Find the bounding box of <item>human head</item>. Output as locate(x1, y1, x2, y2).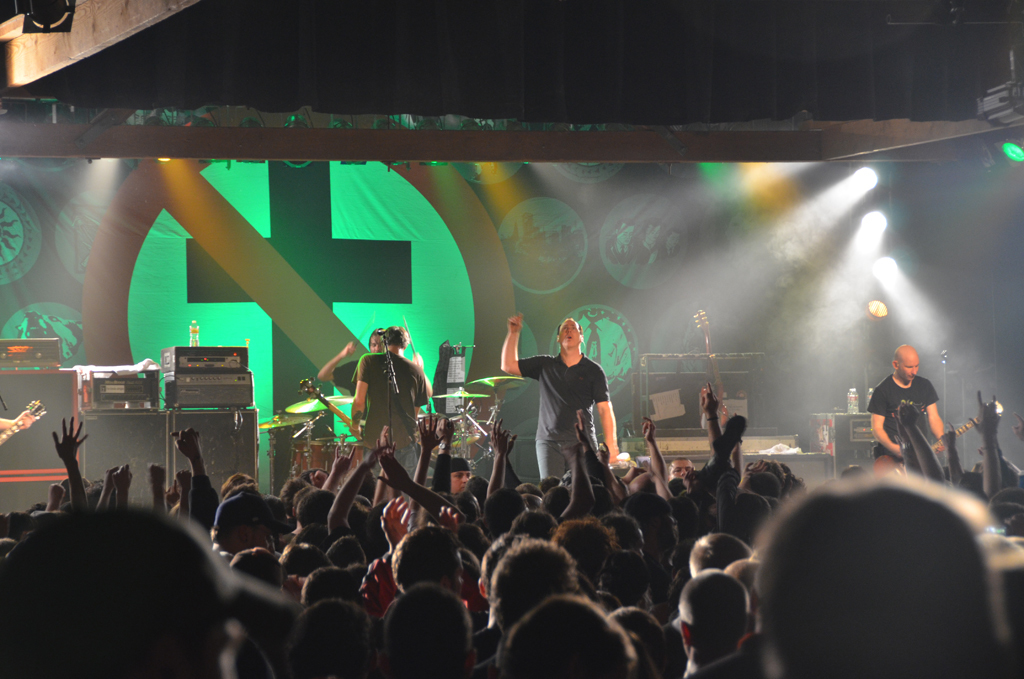
locate(280, 541, 328, 574).
